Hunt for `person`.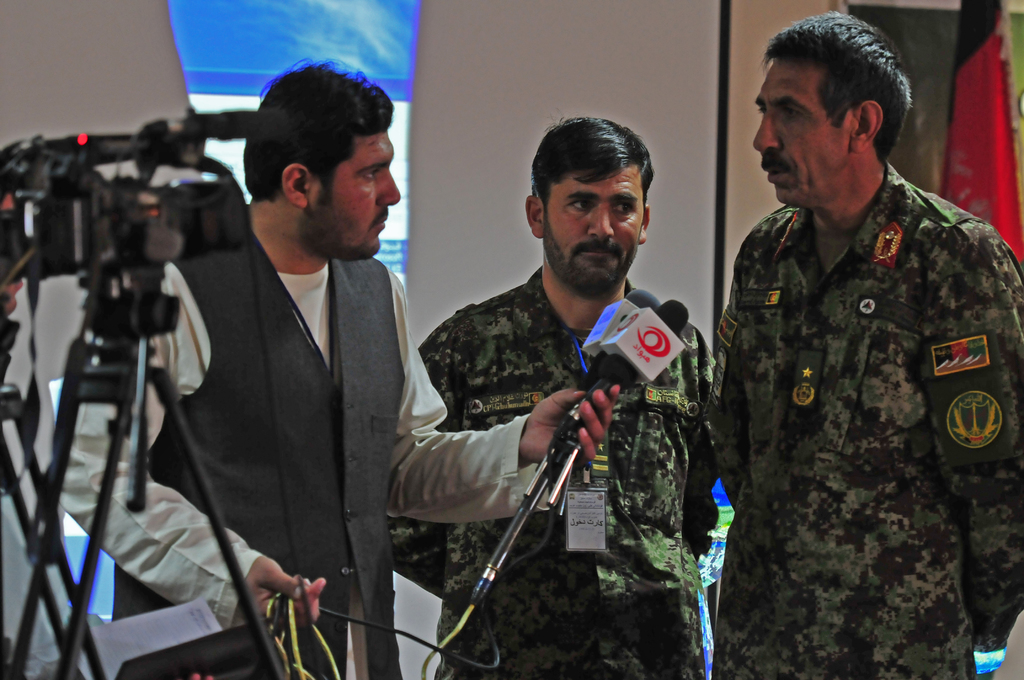
Hunted down at locate(57, 55, 618, 679).
